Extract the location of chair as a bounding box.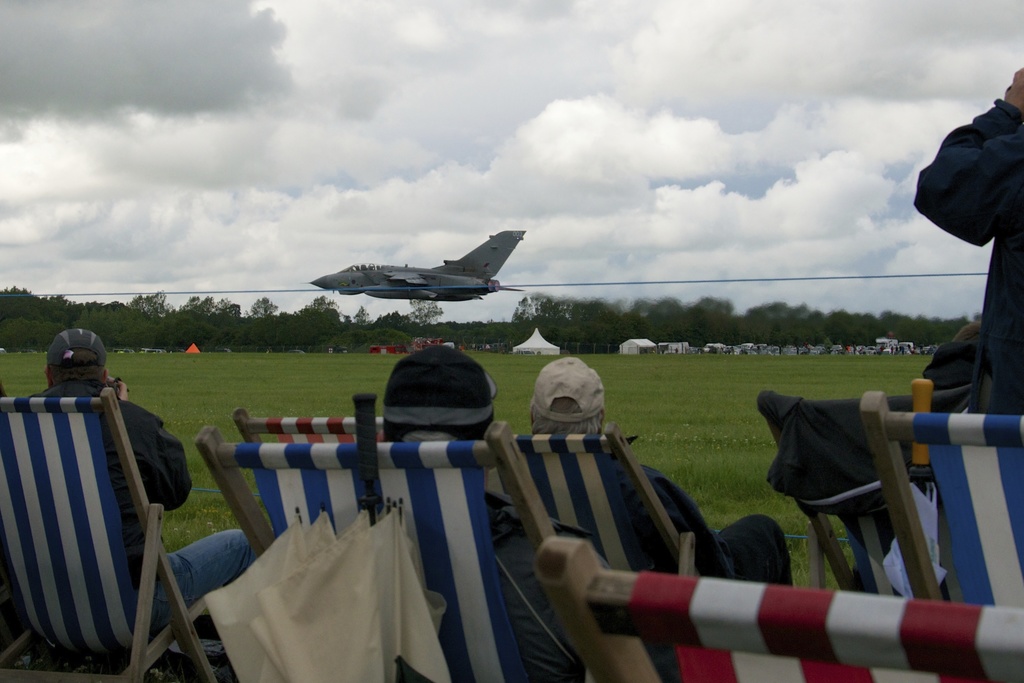
rect(536, 532, 1023, 682).
